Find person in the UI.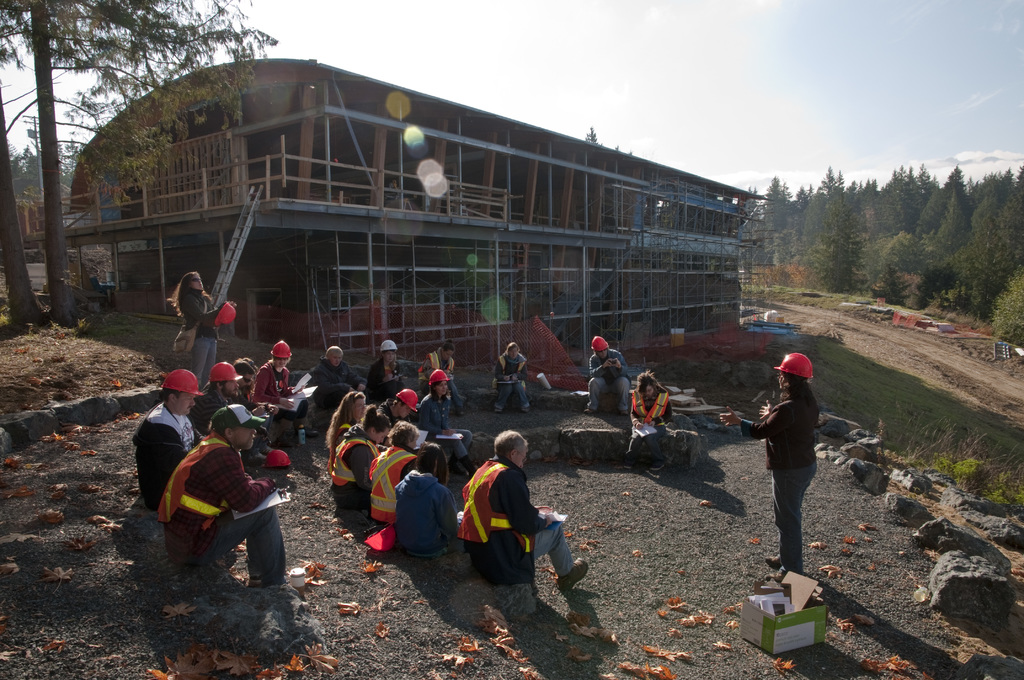
UI element at (590,334,632,417).
